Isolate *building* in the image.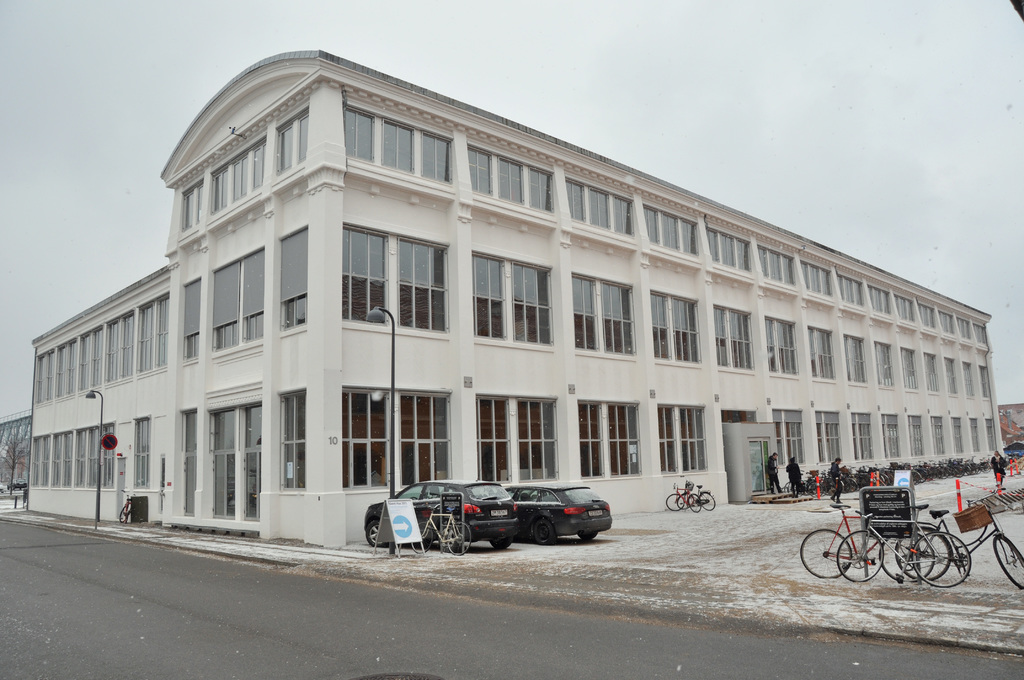
Isolated region: BBox(25, 49, 1007, 549).
